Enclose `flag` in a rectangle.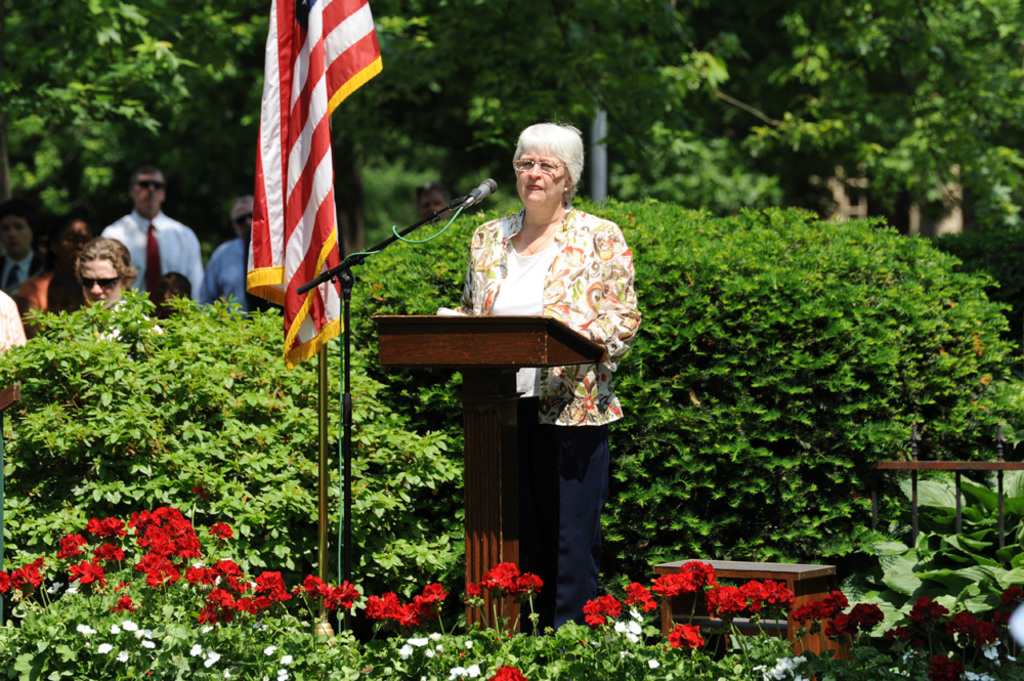
<box>230,9,376,385</box>.
